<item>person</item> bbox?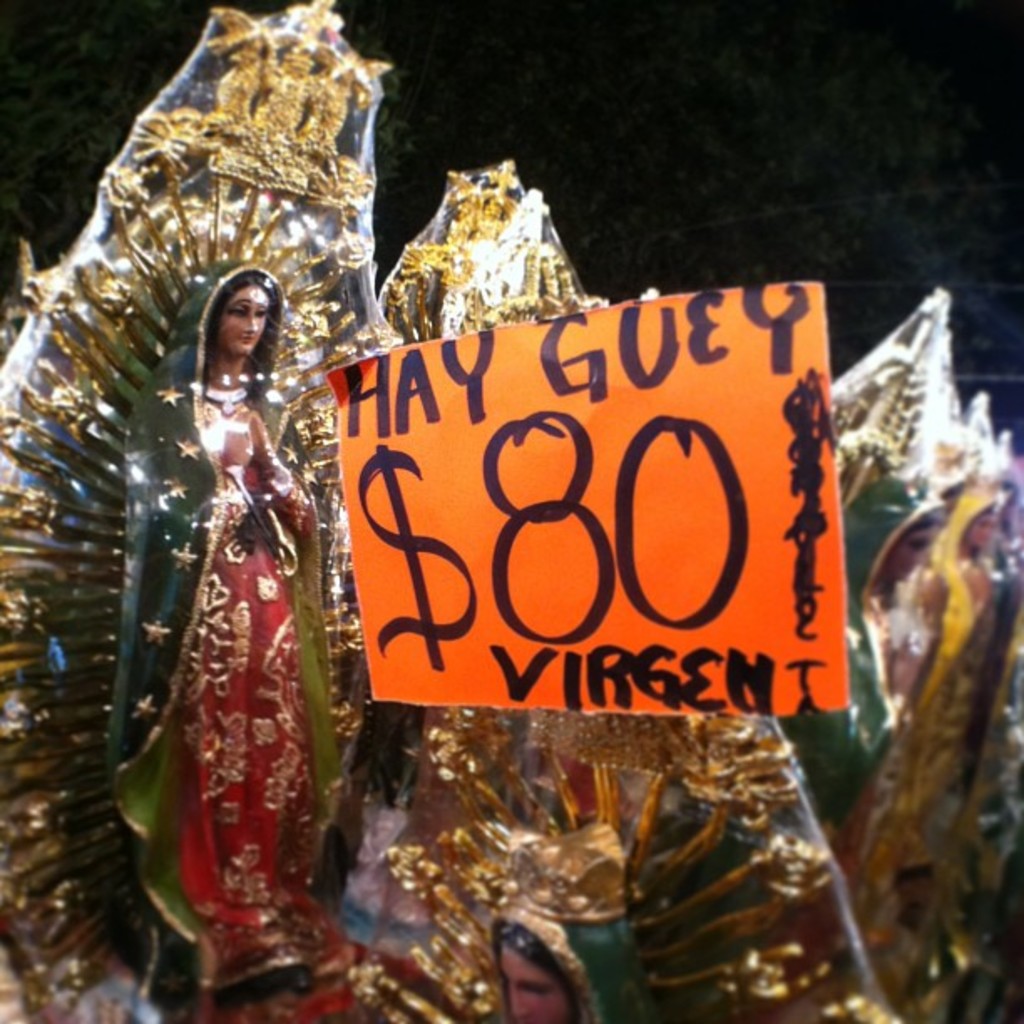
region(937, 490, 997, 693)
